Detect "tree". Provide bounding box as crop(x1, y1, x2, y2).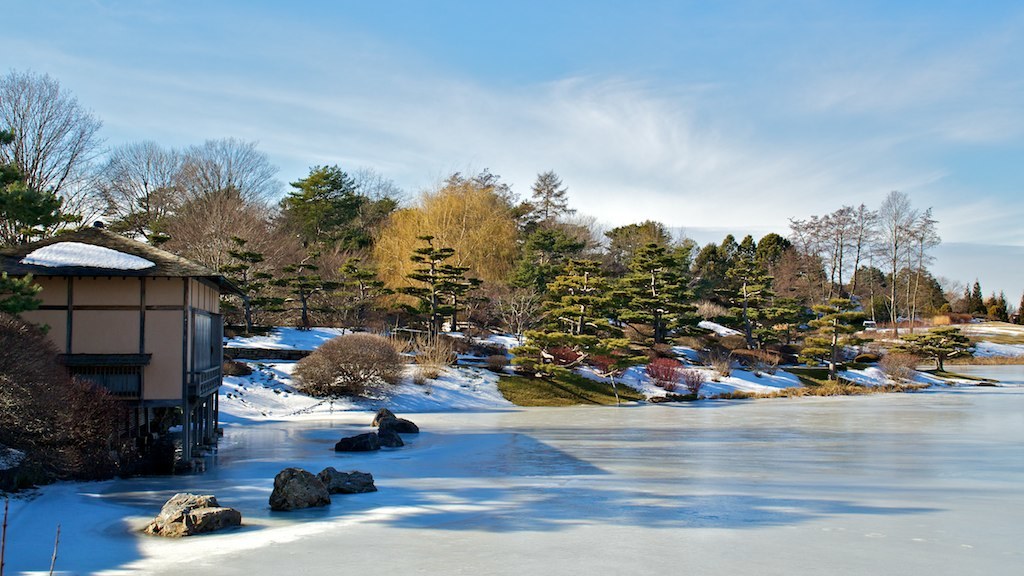
crop(0, 121, 60, 392).
